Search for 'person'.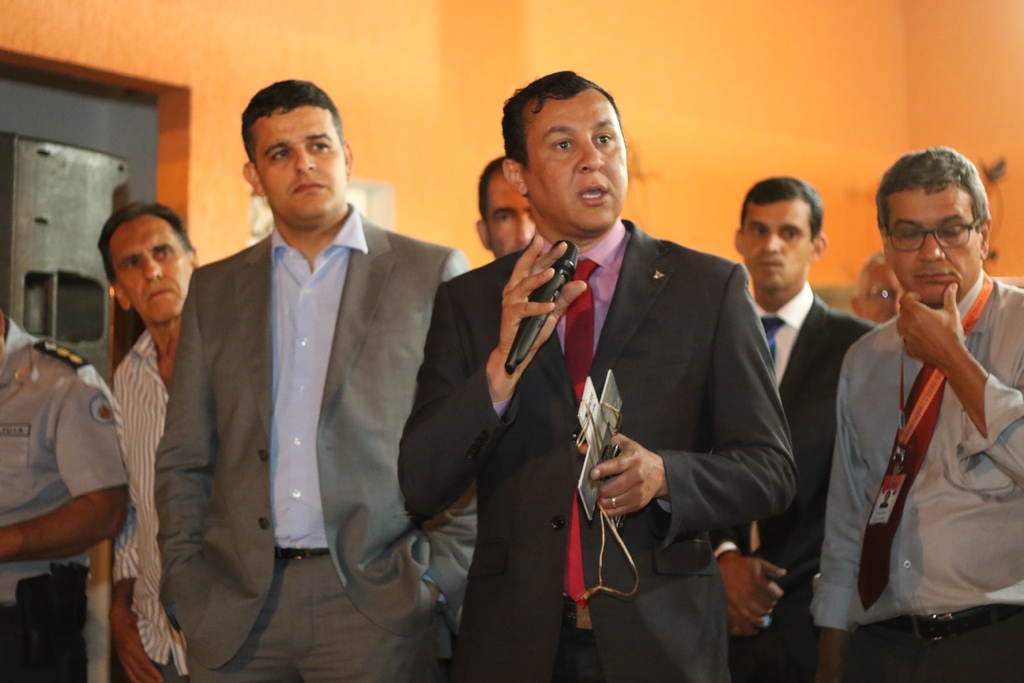
Found at <bbox>397, 58, 801, 682</bbox>.
